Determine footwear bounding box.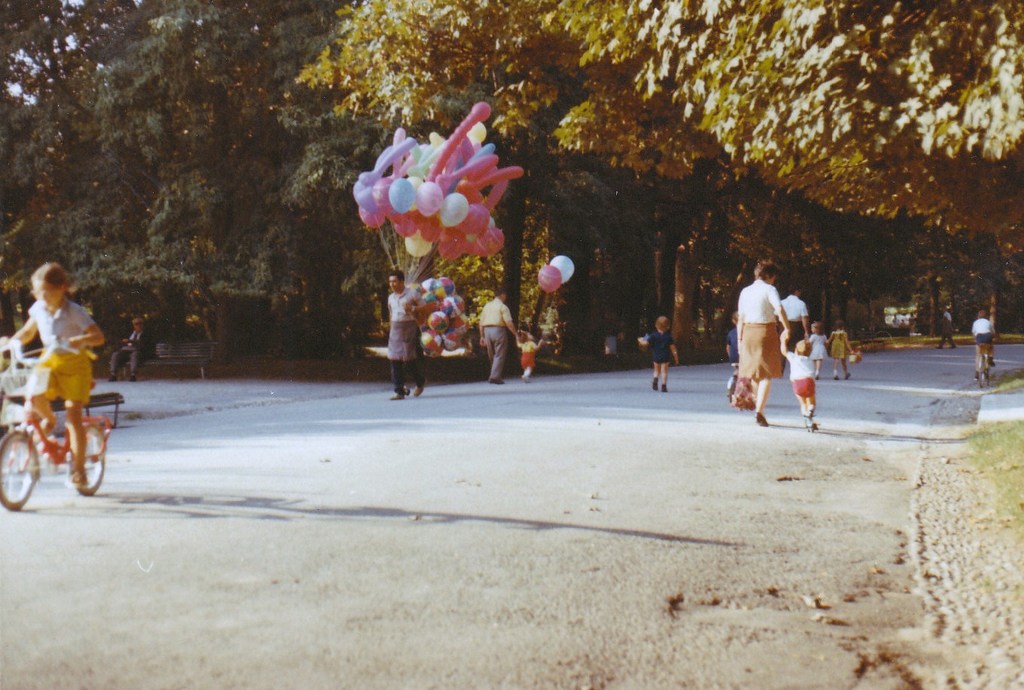
Determined: box(487, 375, 505, 386).
